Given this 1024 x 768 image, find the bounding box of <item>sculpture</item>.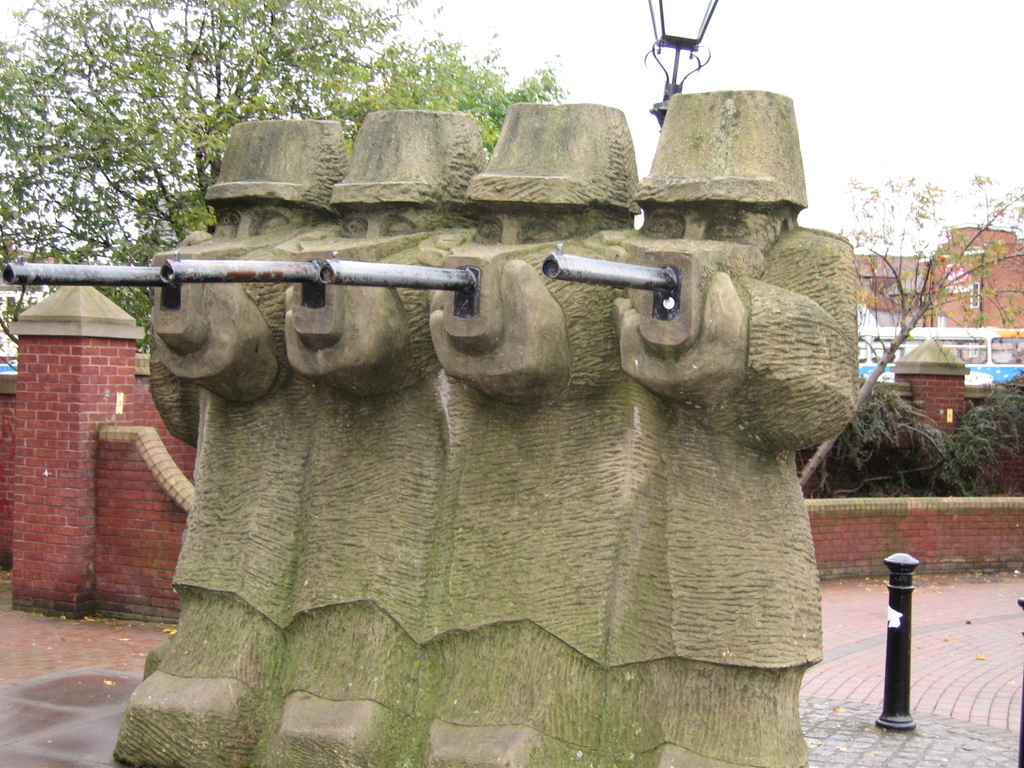
region(0, 81, 889, 767).
